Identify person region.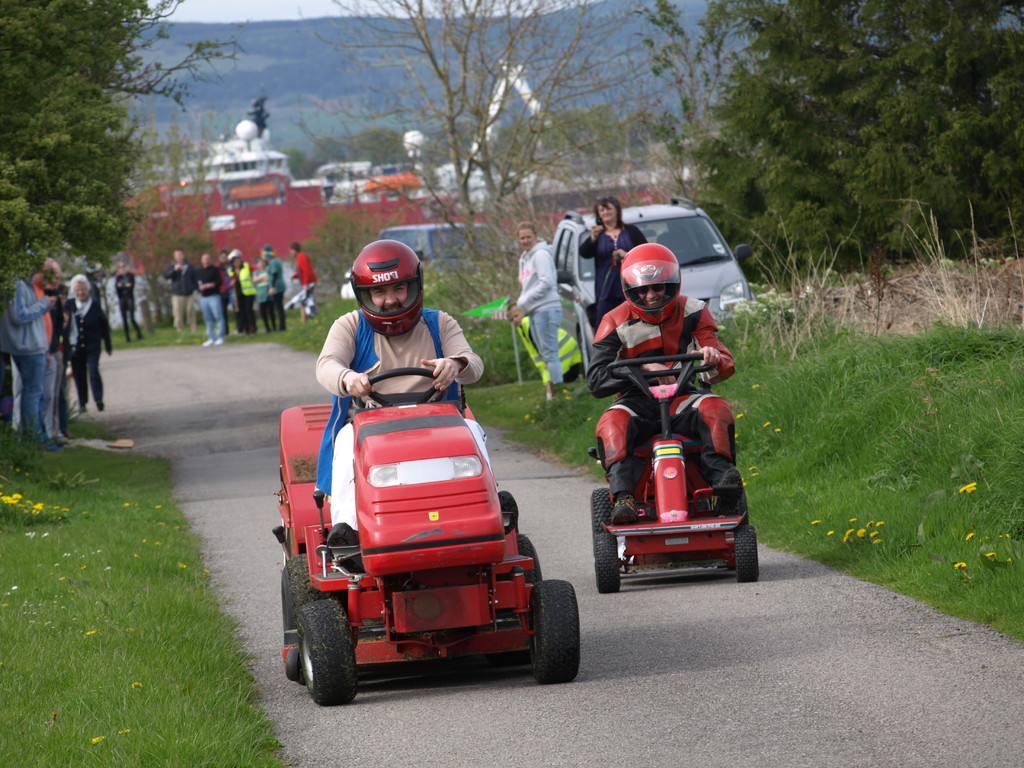
Region: crop(1, 273, 59, 452).
